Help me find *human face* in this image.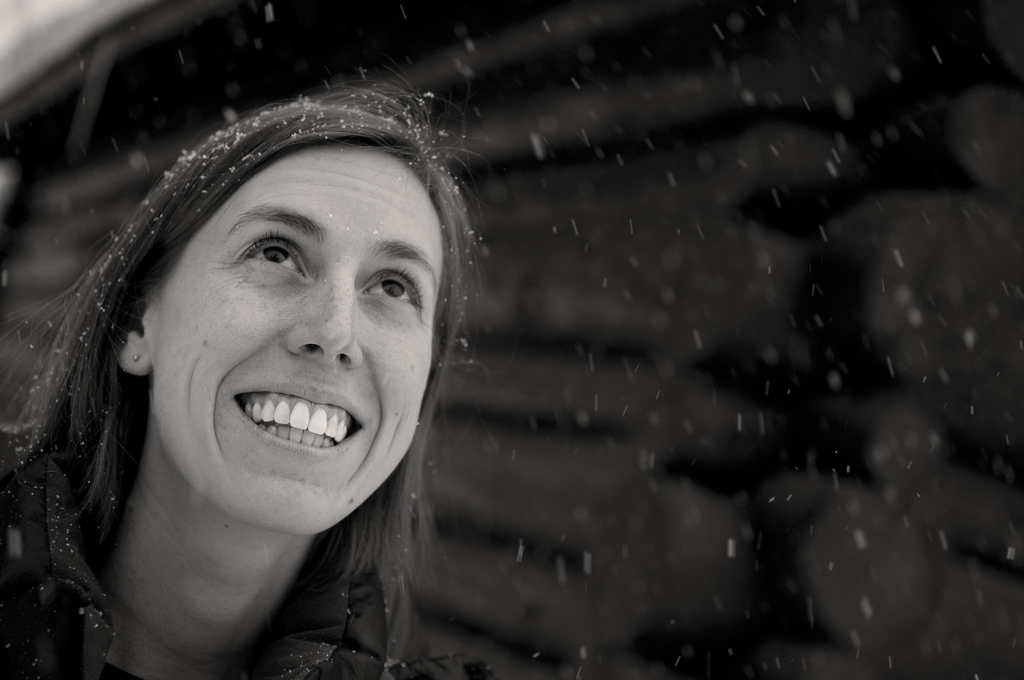
Found it: region(150, 147, 439, 531).
